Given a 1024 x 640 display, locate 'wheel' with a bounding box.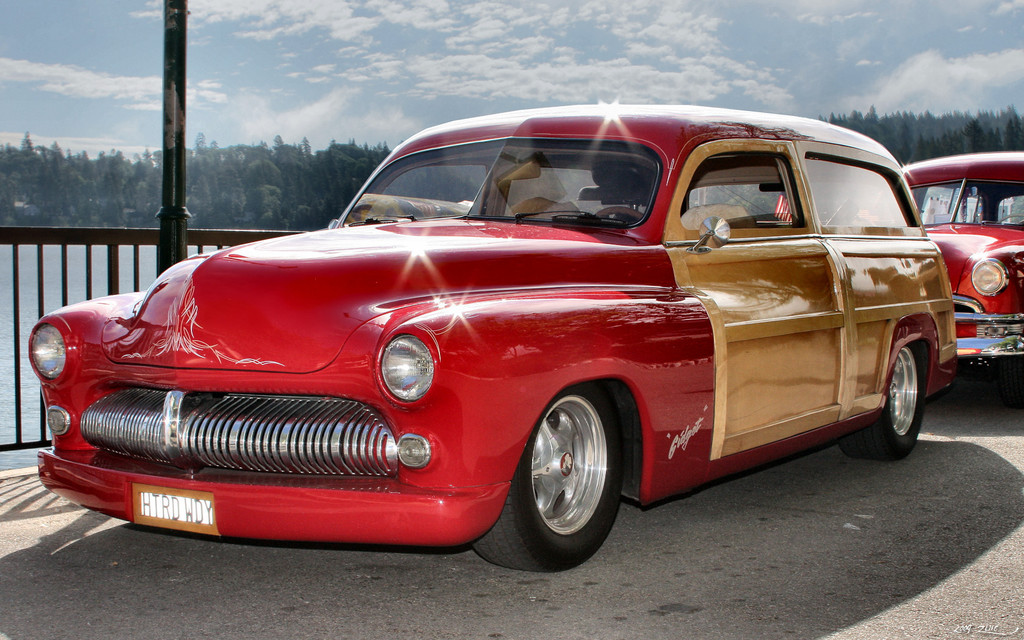
Located: select_region(876, 340, 932, 460).
